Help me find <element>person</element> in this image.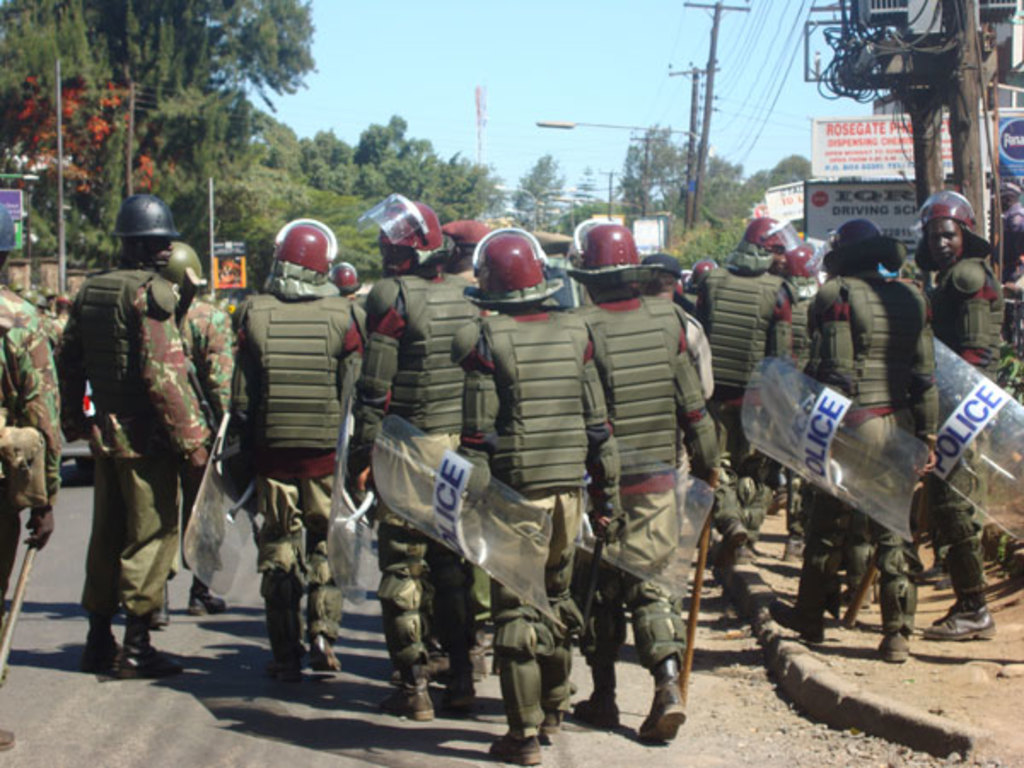
Found it: crop(352, 195, 481, 715).
